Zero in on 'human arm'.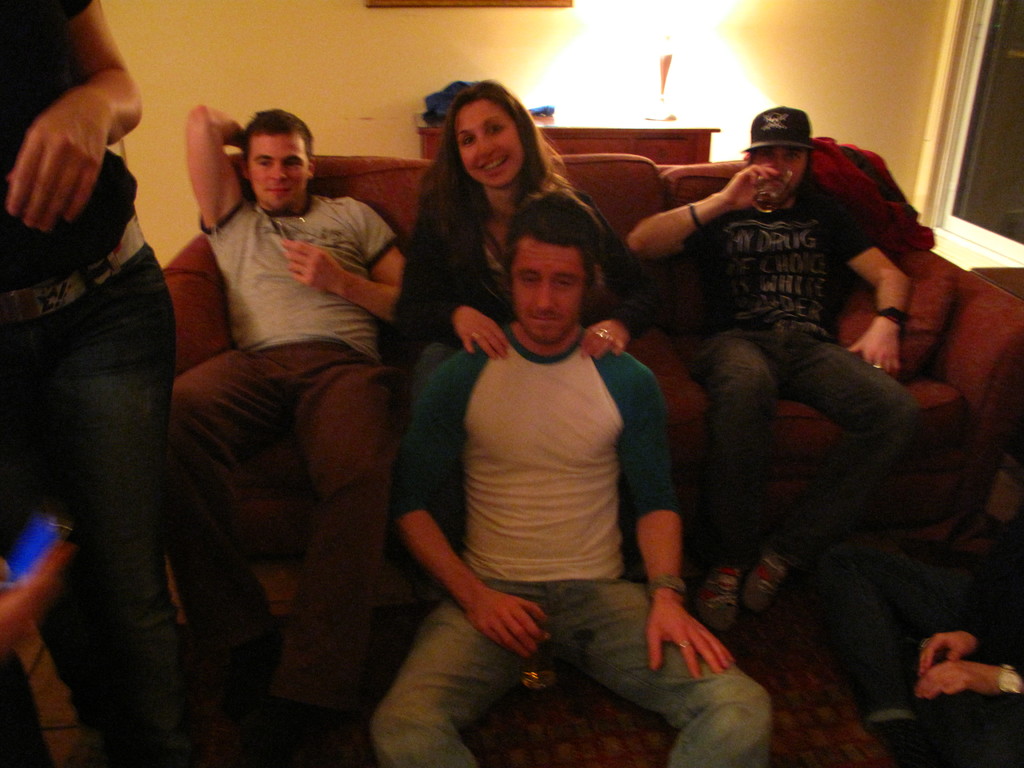
Zeroed in: (822, 189, 916, 383).
